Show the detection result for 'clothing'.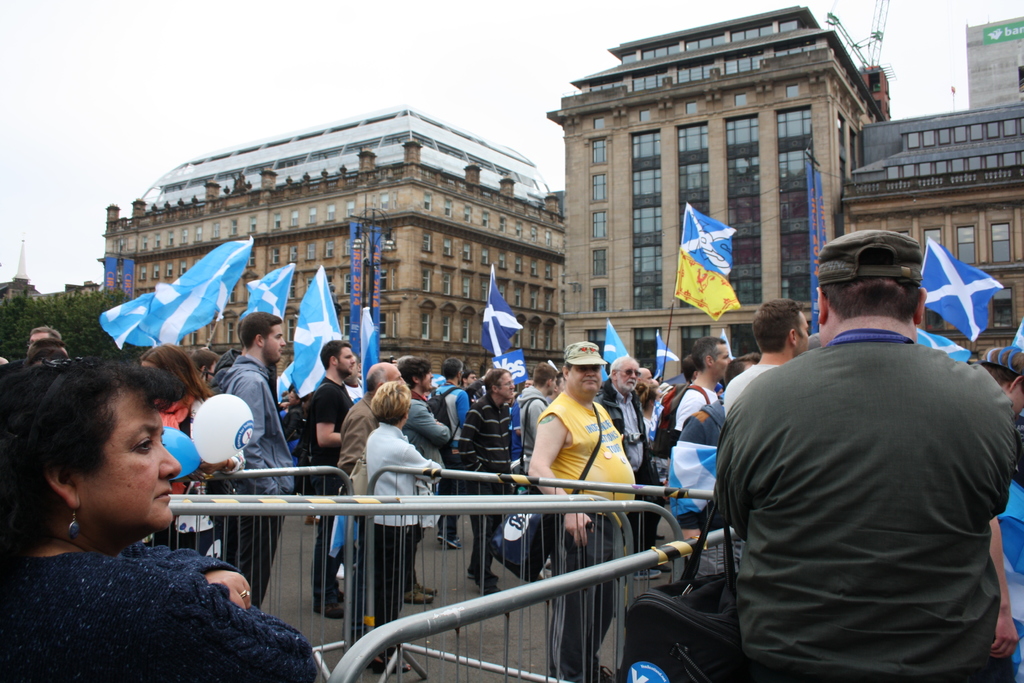
region(305, 378, 355, 611).
